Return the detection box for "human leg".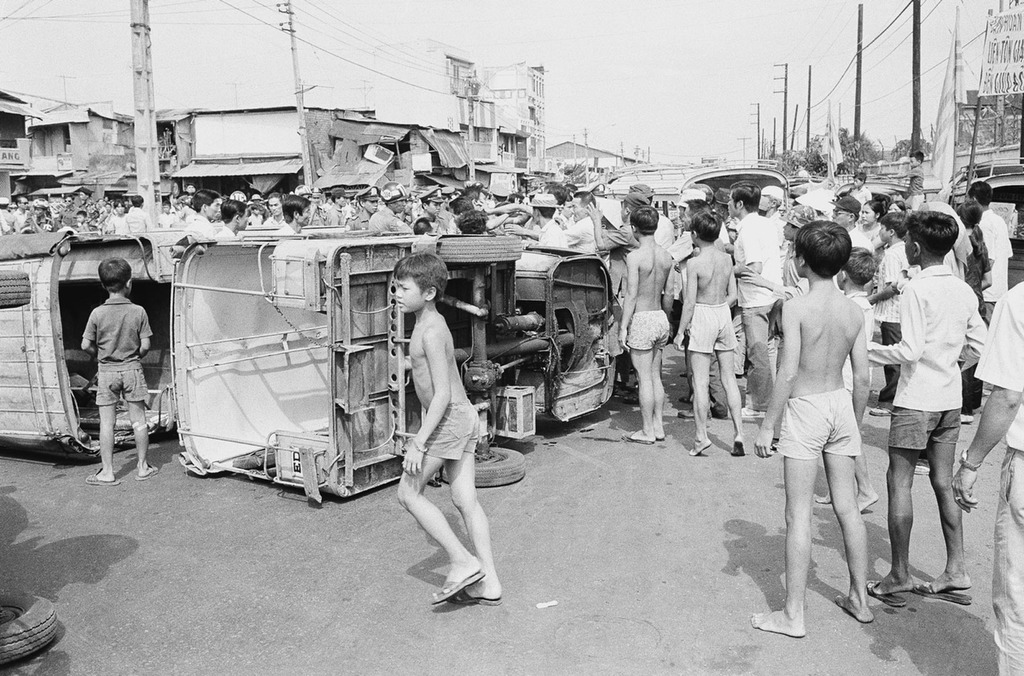
crop(121, 402, 157, 478).
